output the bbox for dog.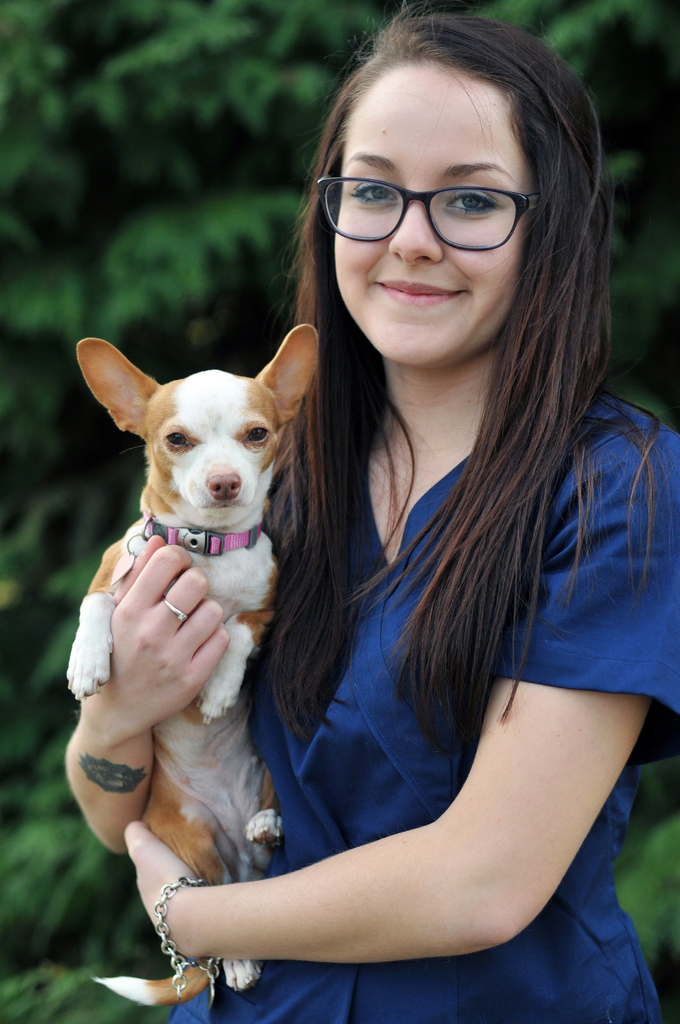
x1=63 y1=328 x2=321 y2=1011.
